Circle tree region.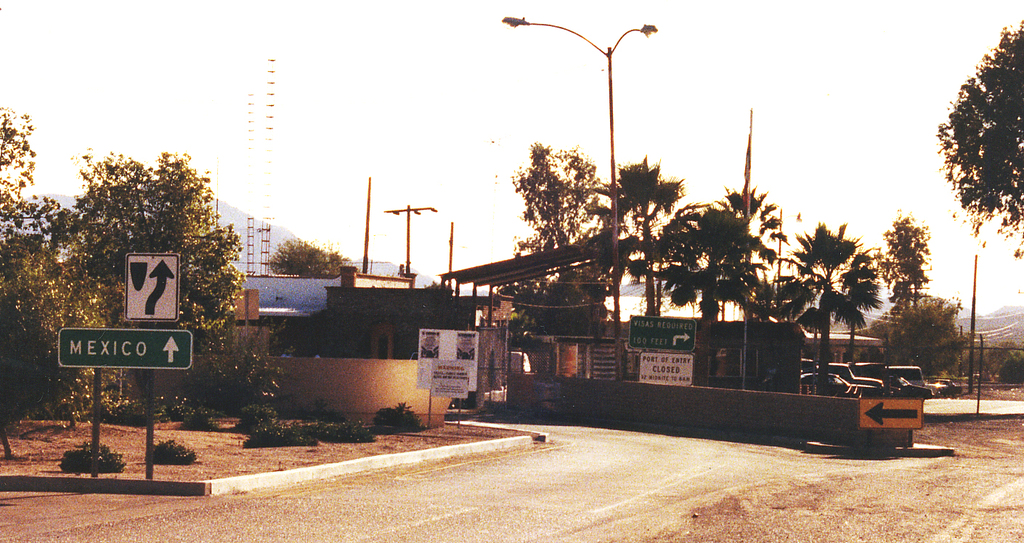
Region: crop(492, 142, 622, 343).
